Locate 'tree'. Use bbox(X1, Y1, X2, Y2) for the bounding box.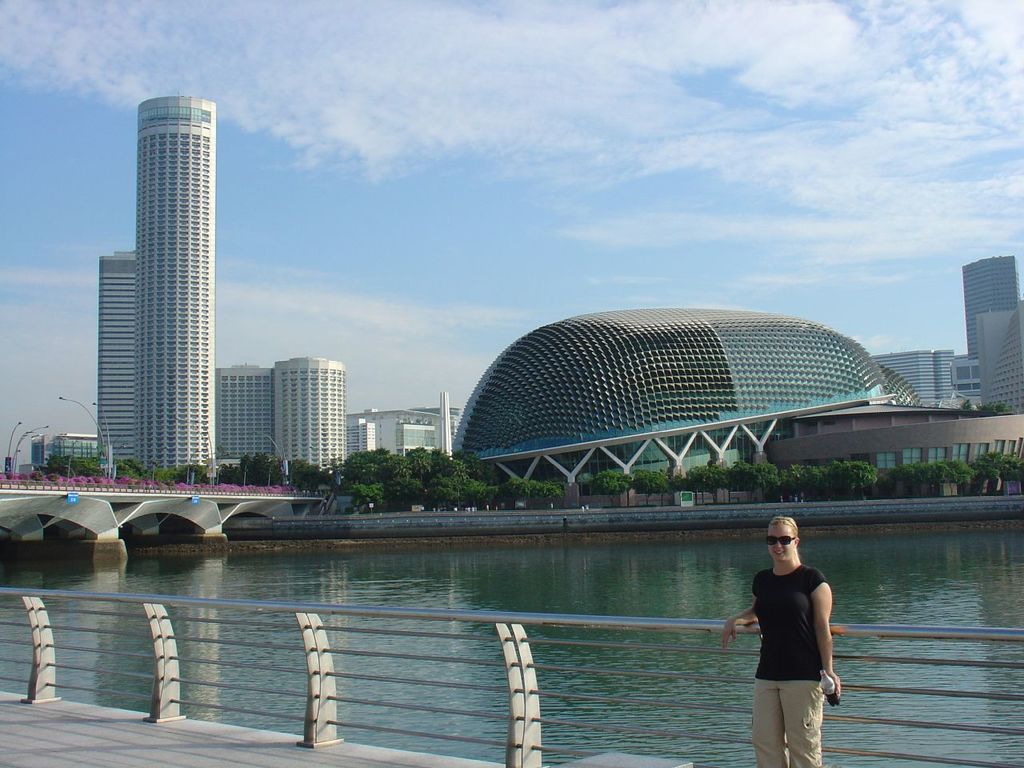
bbox(476, 479, 494, 510).
